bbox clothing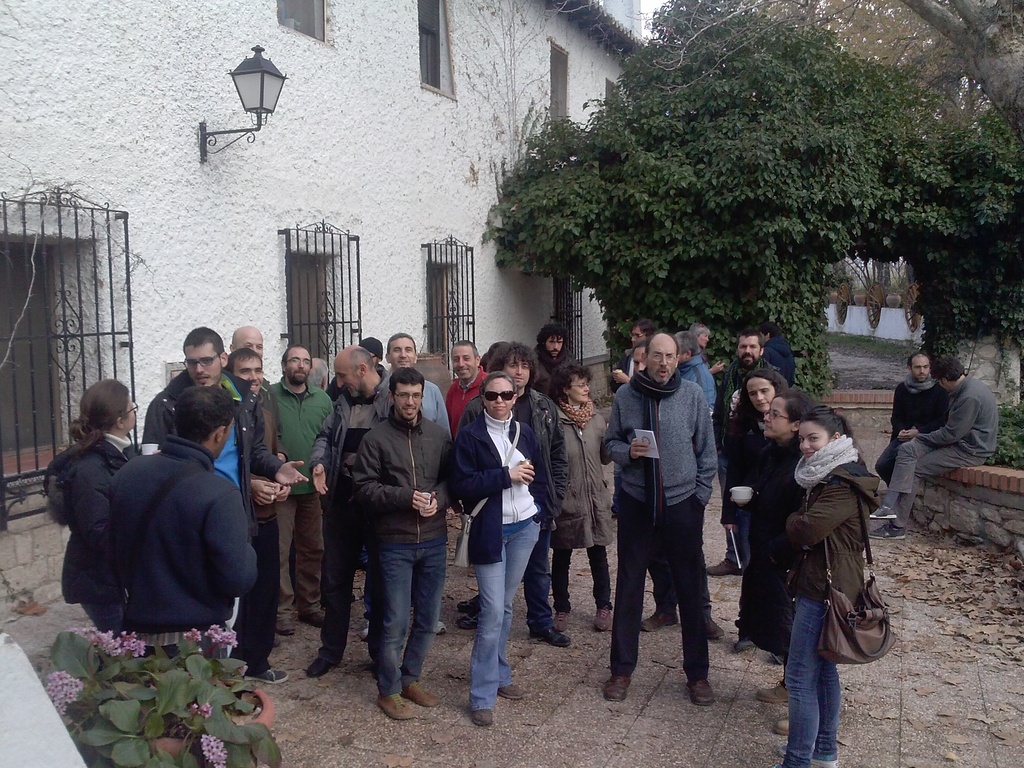
(961,384,990,456)
